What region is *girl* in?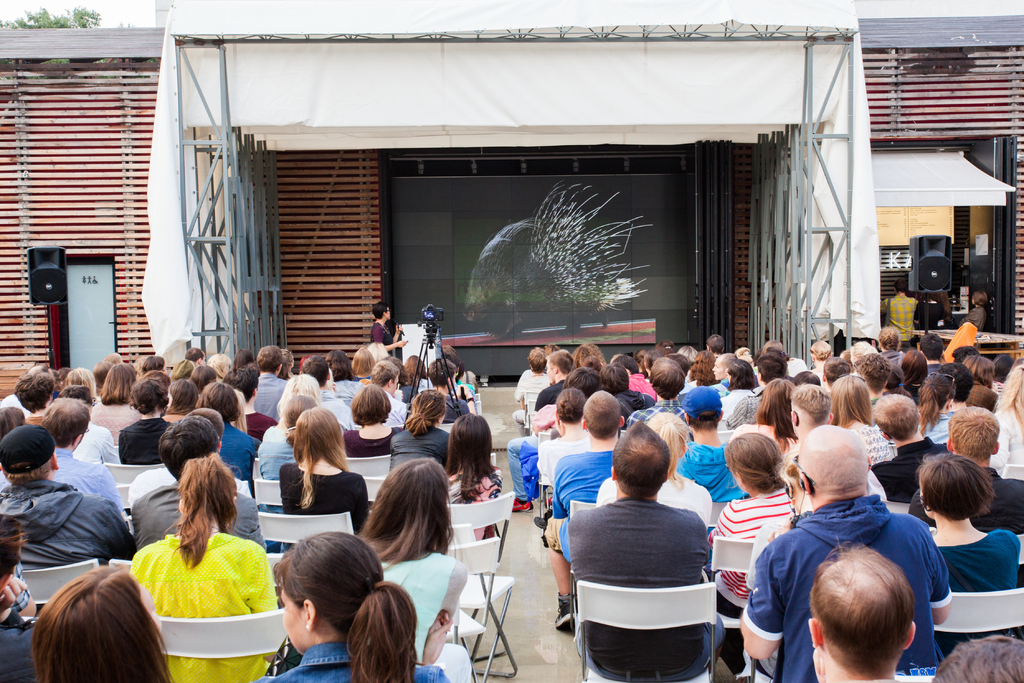
[90, 360, 138, 448].
